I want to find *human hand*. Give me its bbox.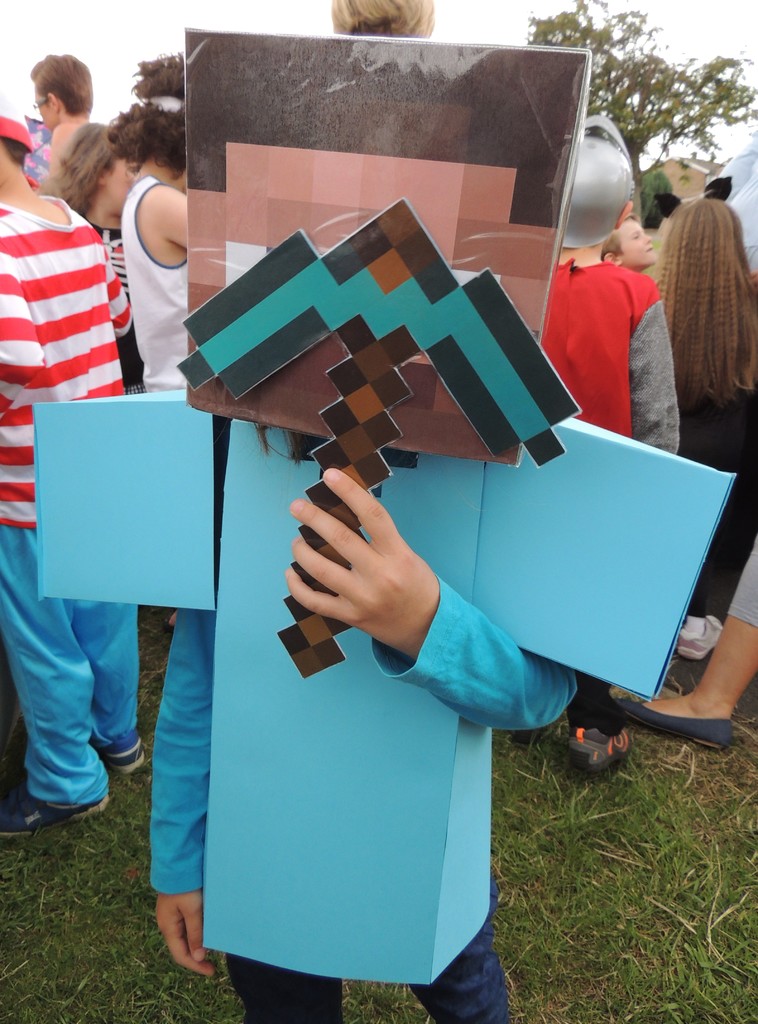
[left=154, top=892, right=219, bottom=979].
